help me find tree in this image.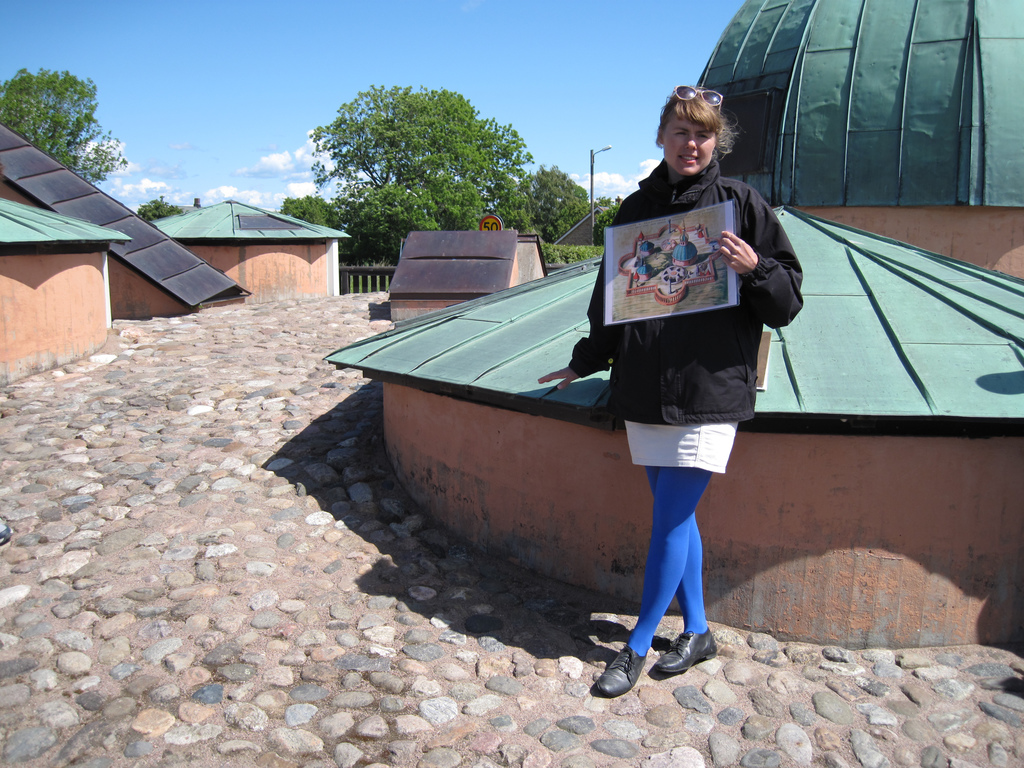
Found it: (left=584, top=196, right=614, bottom=236).
